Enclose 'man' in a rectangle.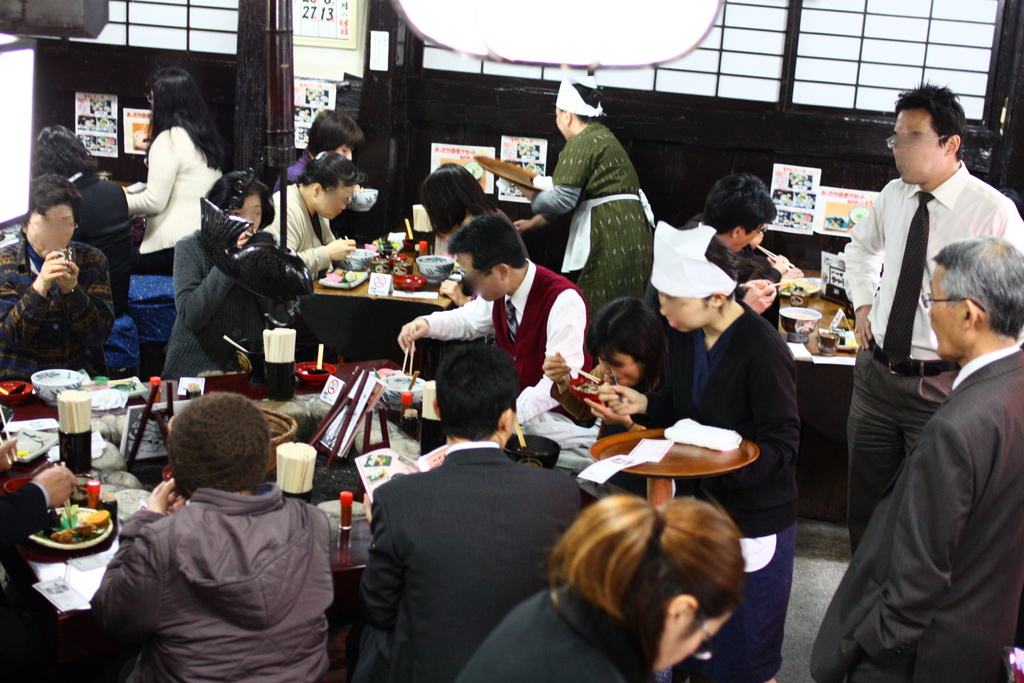
BBox(698, 167, 806, 310).
